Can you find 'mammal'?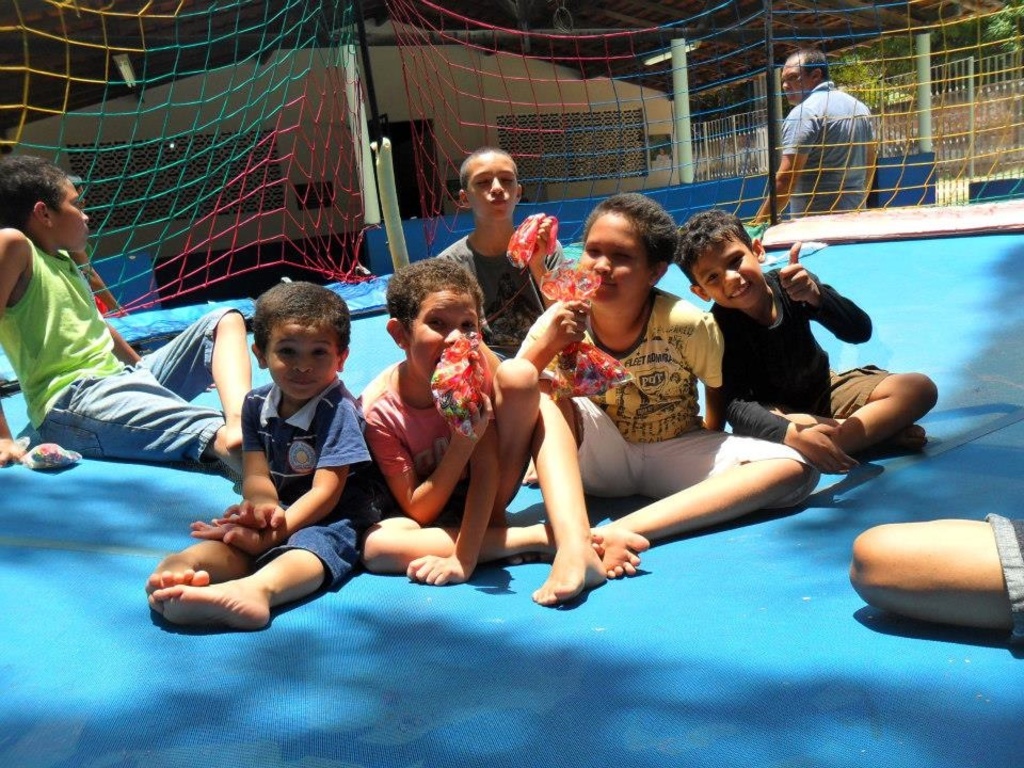
Yes, bounding box: box=[511, 190, 823, 606].
